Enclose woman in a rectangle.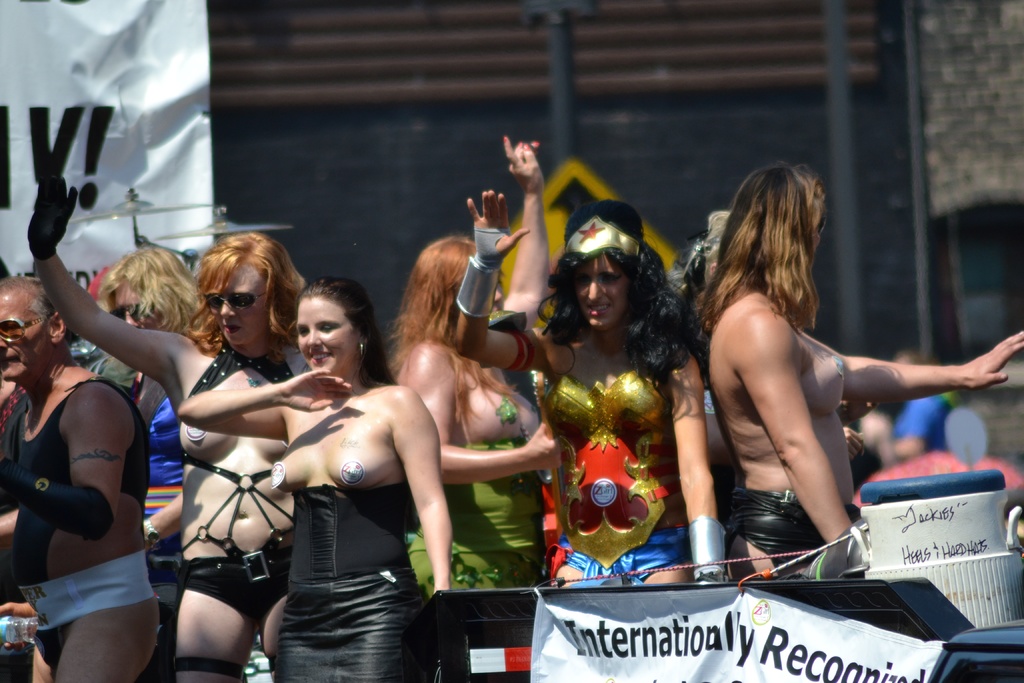
[90, 236, 210, 682].
